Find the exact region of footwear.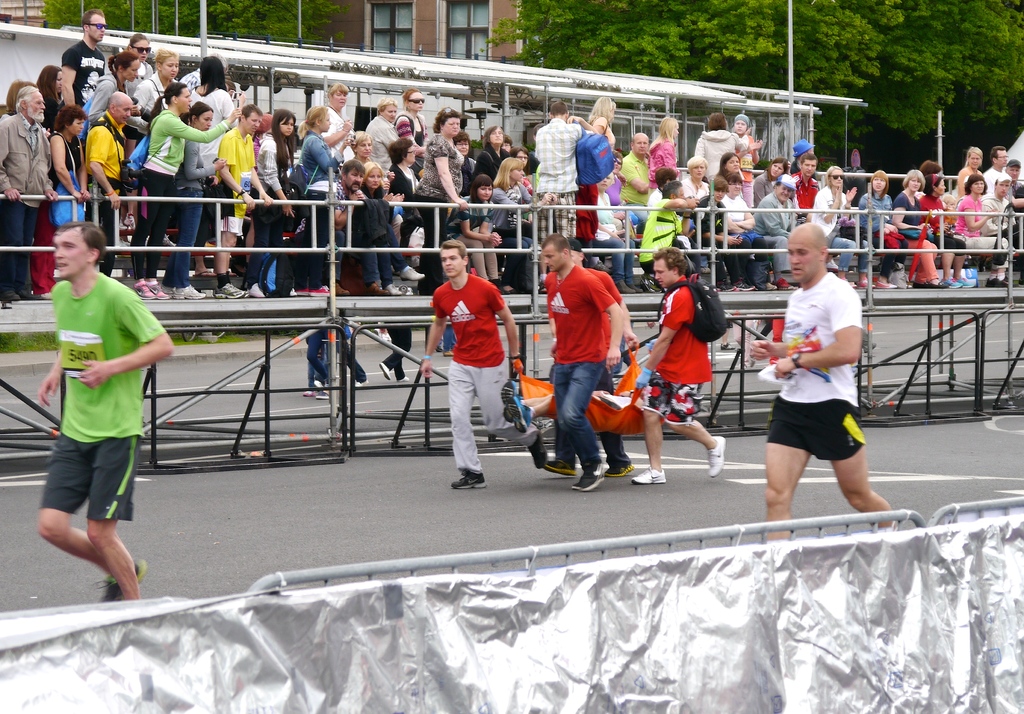
Exact region: l=588, t=453, r=611, b=475.
